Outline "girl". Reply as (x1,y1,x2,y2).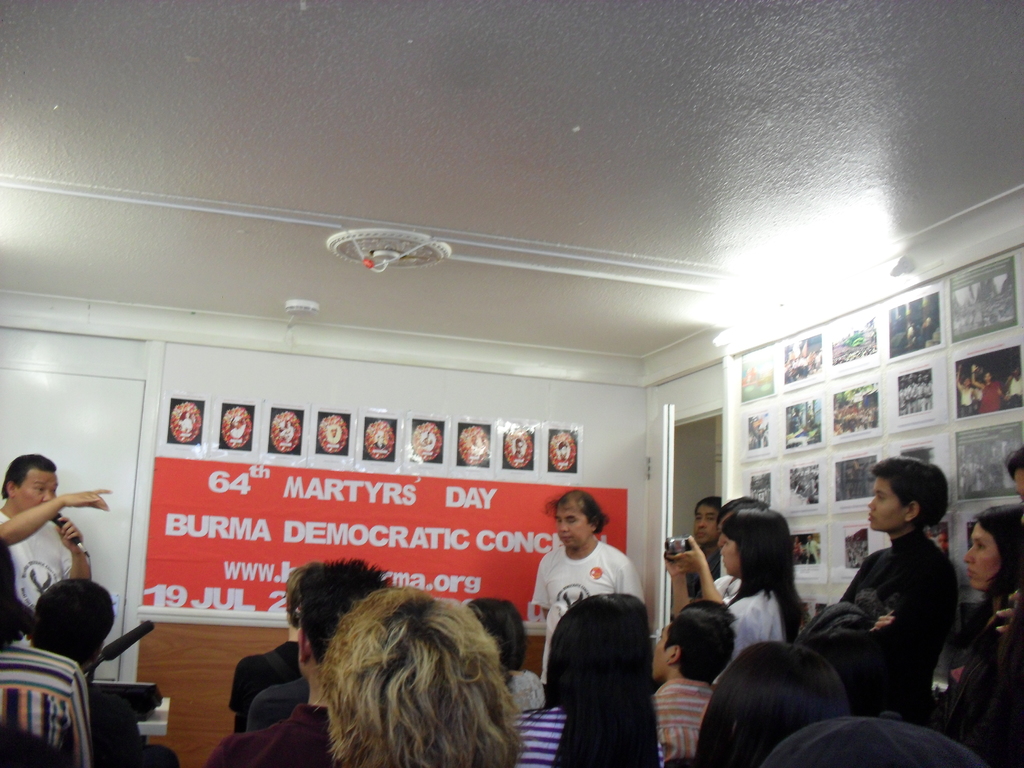
(501,593,652,767).
